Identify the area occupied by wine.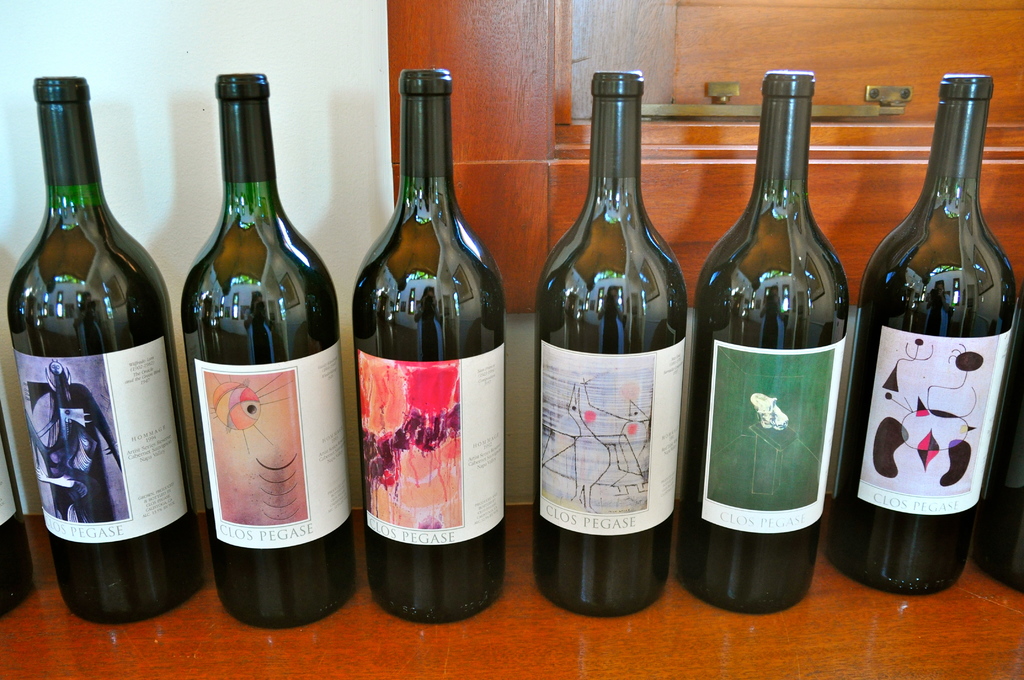
Area: 859:67:1020:606.
